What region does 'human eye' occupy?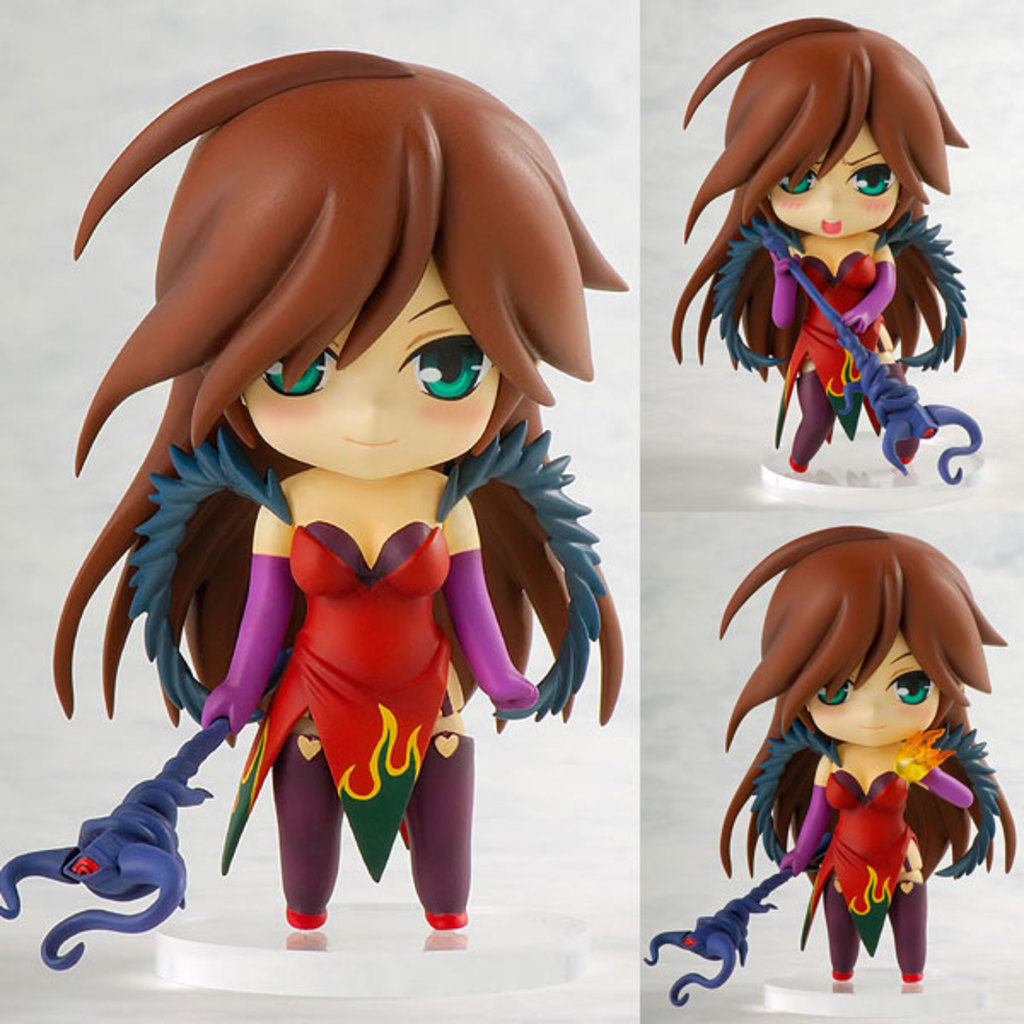
(left=850, top=159, right=899, bottom=198).
